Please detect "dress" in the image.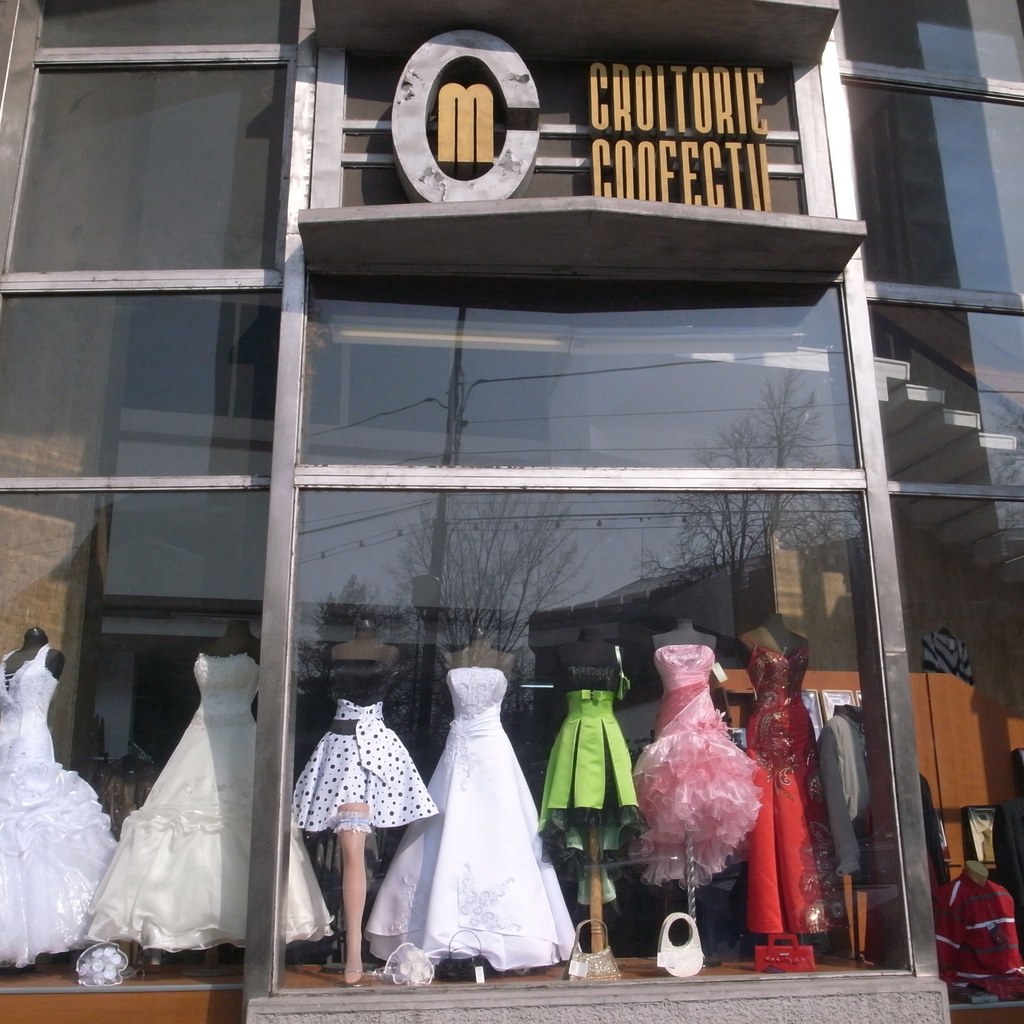
[left=86, top=652, right=331, bottom=952].
